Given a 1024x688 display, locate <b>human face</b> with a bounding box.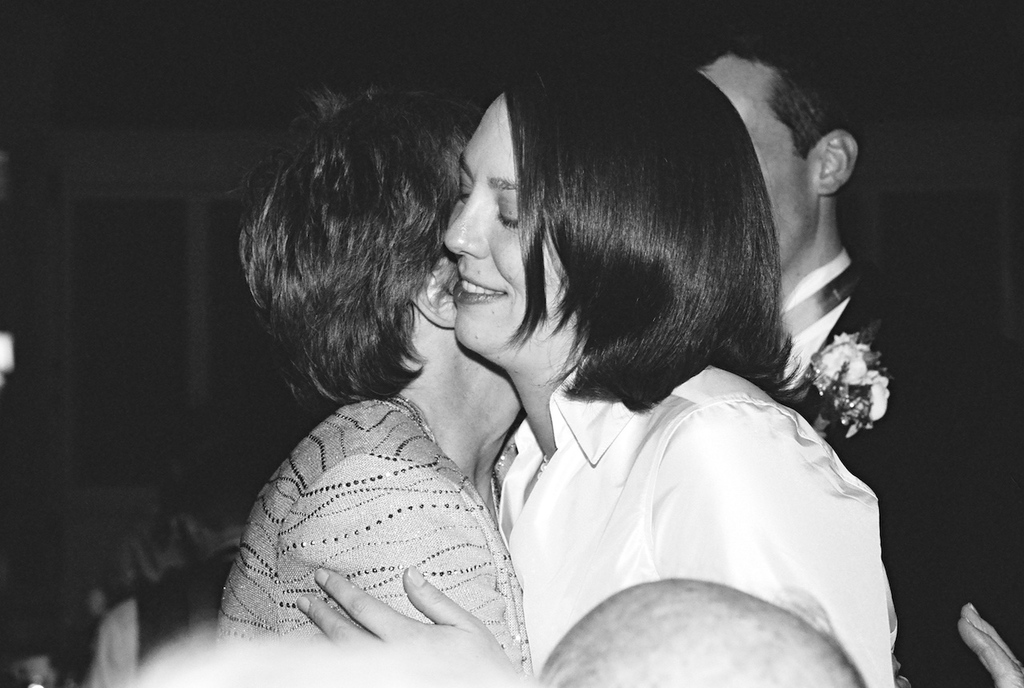
Located: l=443, t=95, r=560, b=354.
